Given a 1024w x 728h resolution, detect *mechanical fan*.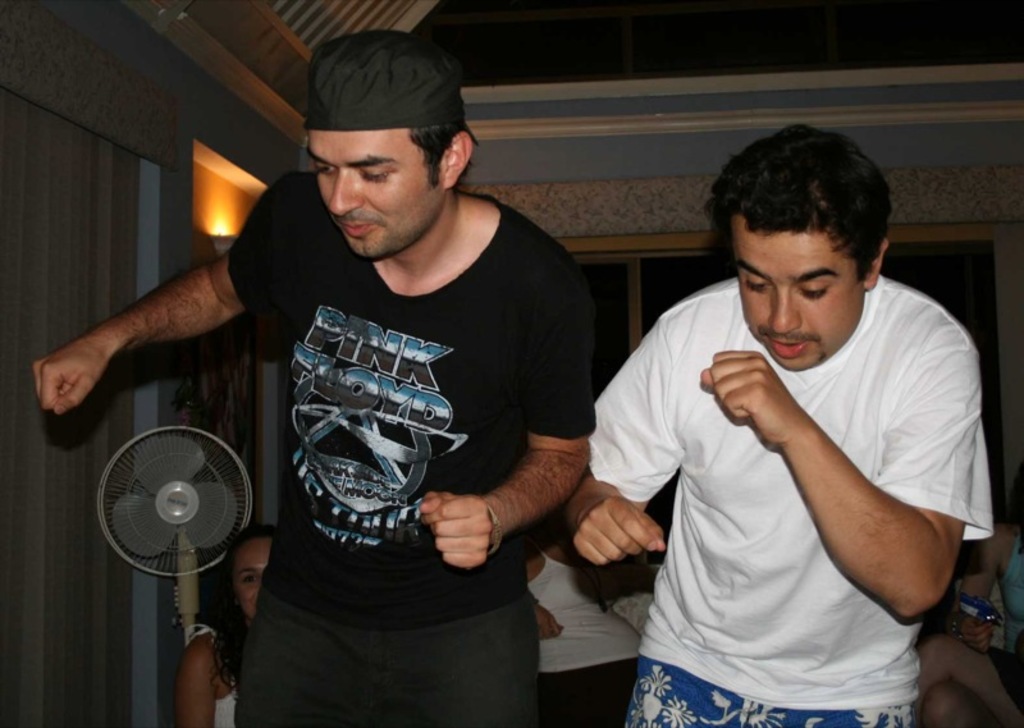
select_region(95, 416, 253, 645).
